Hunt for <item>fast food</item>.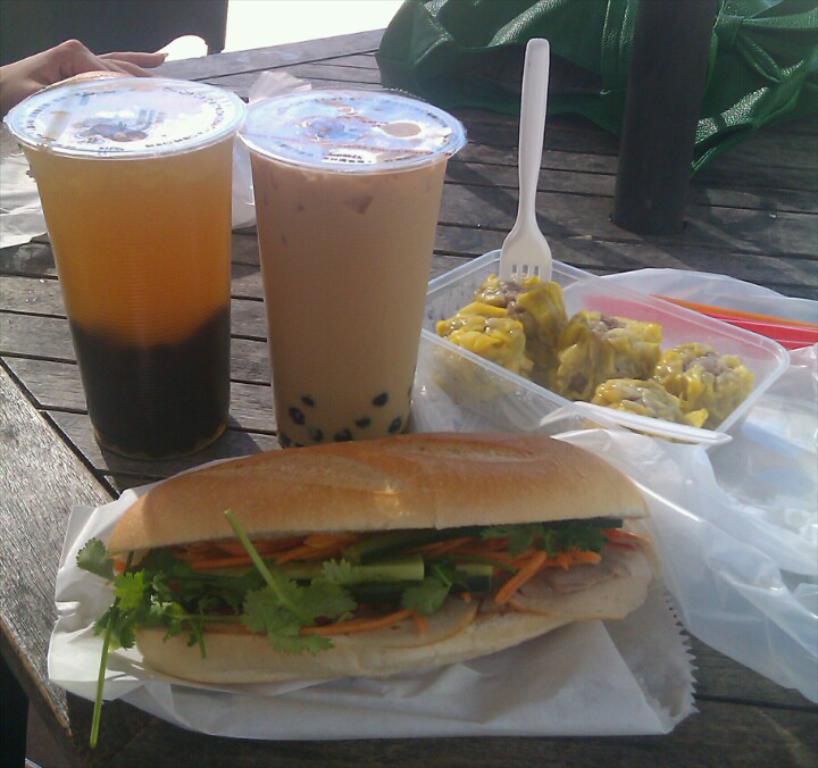
Hunted down at l=584, t=376, r=708, b=434.
